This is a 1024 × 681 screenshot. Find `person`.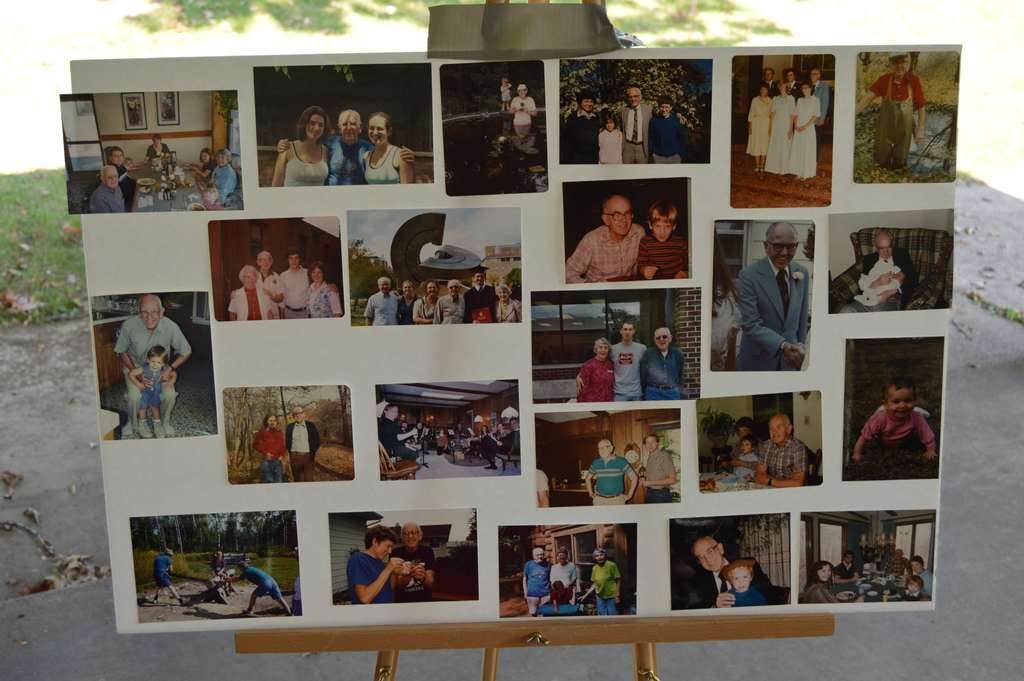
Bounding box: bbox(547, 548, 579, 605).
